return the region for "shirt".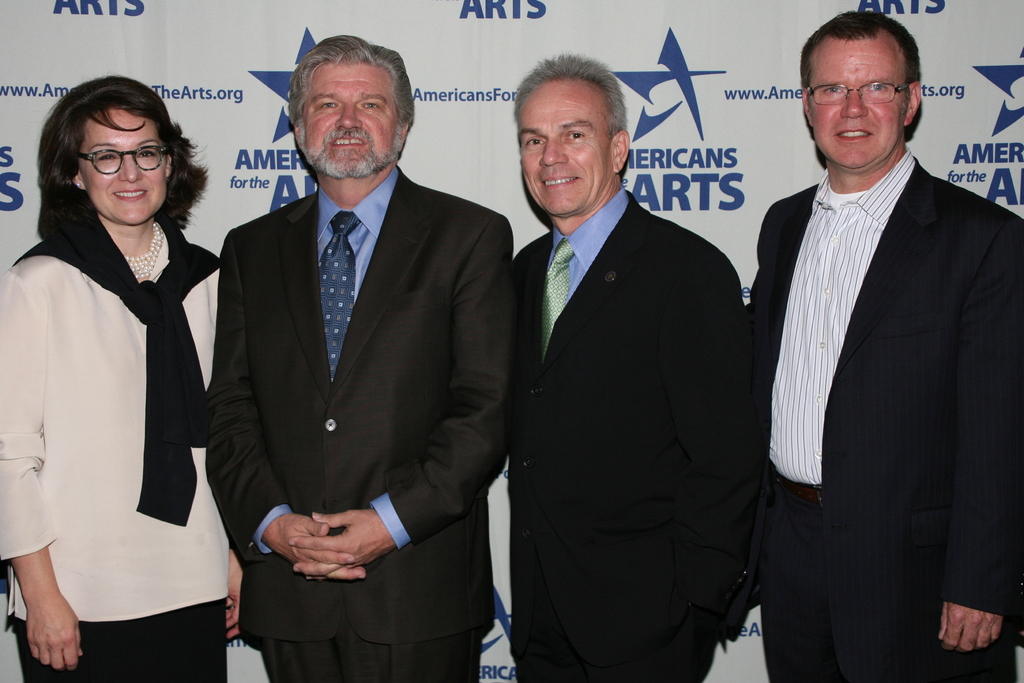
left=547, top=185, right=623, bottom=304.
